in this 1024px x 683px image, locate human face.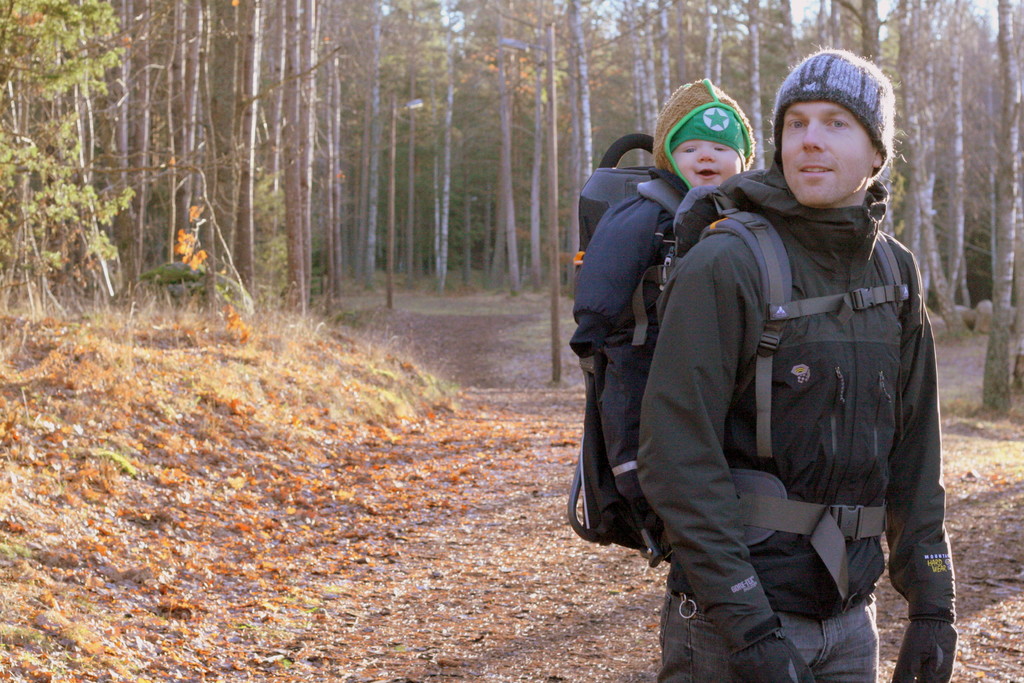
Bounding box: 676, 138, 744, 185.
